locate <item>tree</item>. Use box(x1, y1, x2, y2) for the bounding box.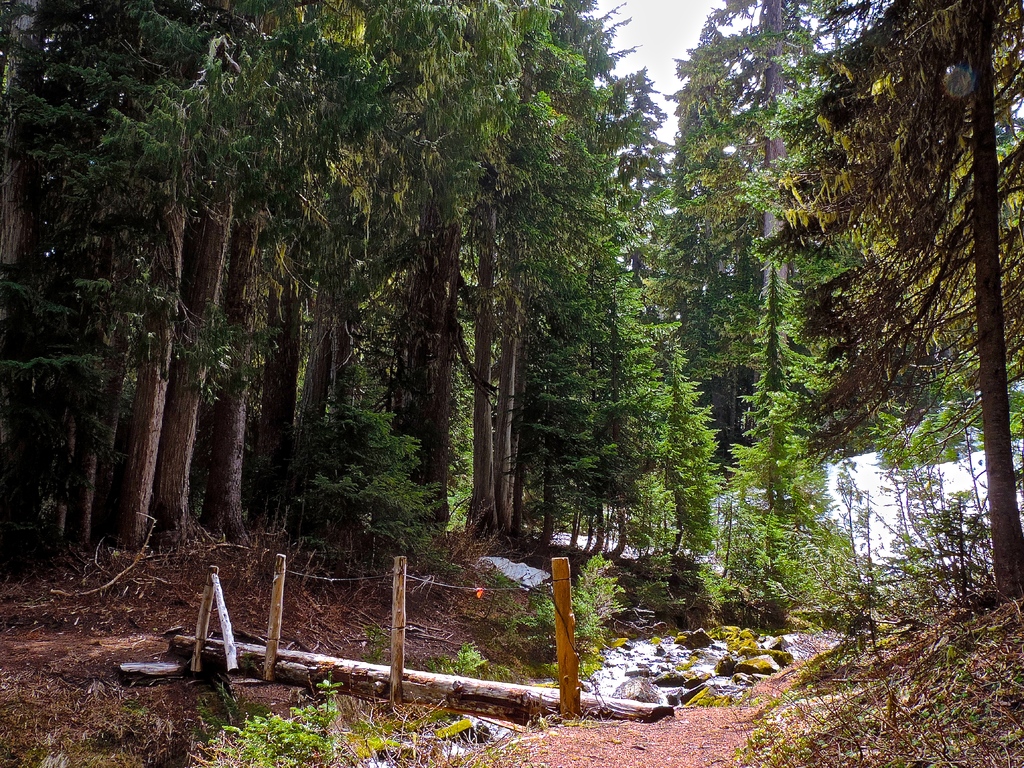
box(718, 0, 885, 613).
